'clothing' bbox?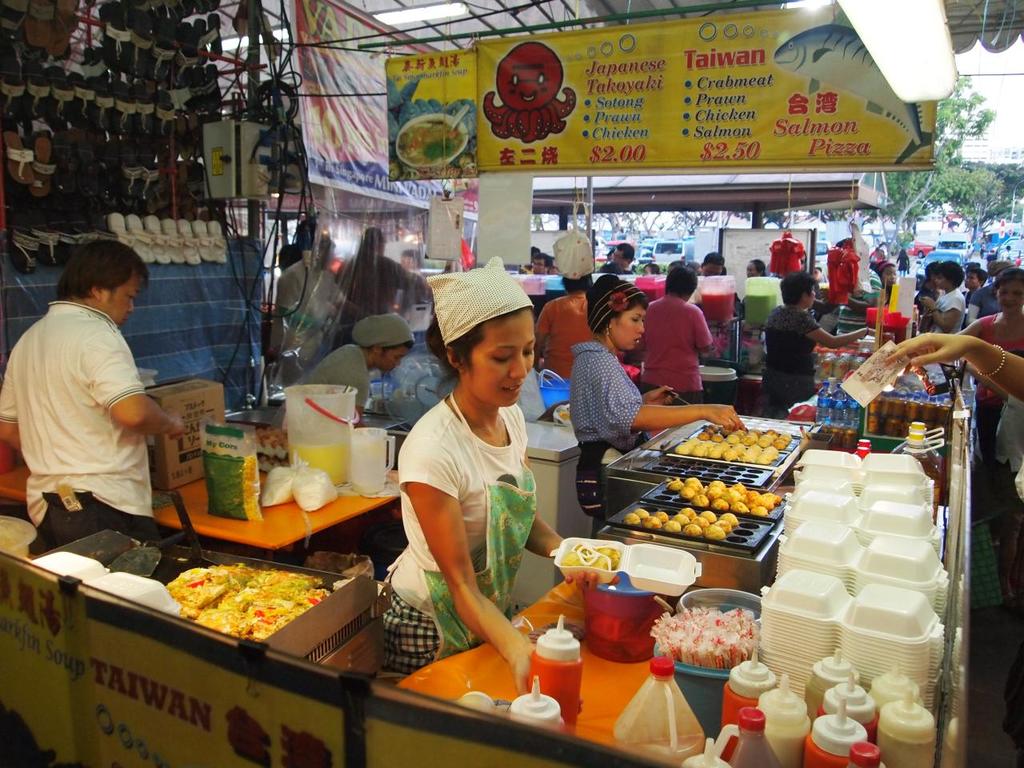
box=[23, 270, 173, 559]
